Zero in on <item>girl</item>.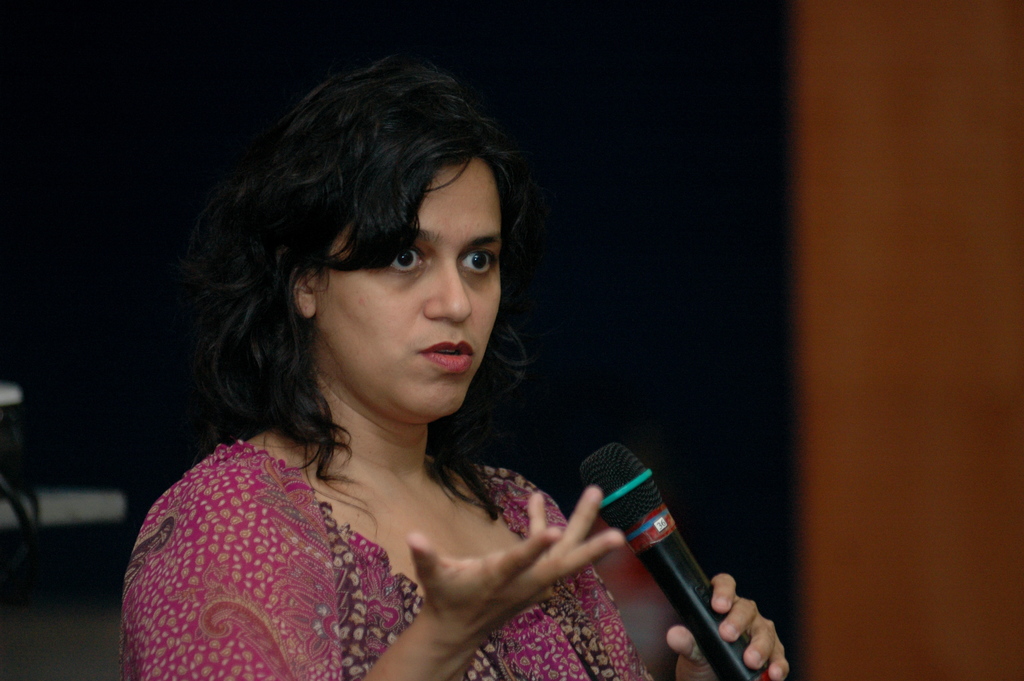
Zeroed in: [x1=120, y1=56, x2=787, y2=680].
